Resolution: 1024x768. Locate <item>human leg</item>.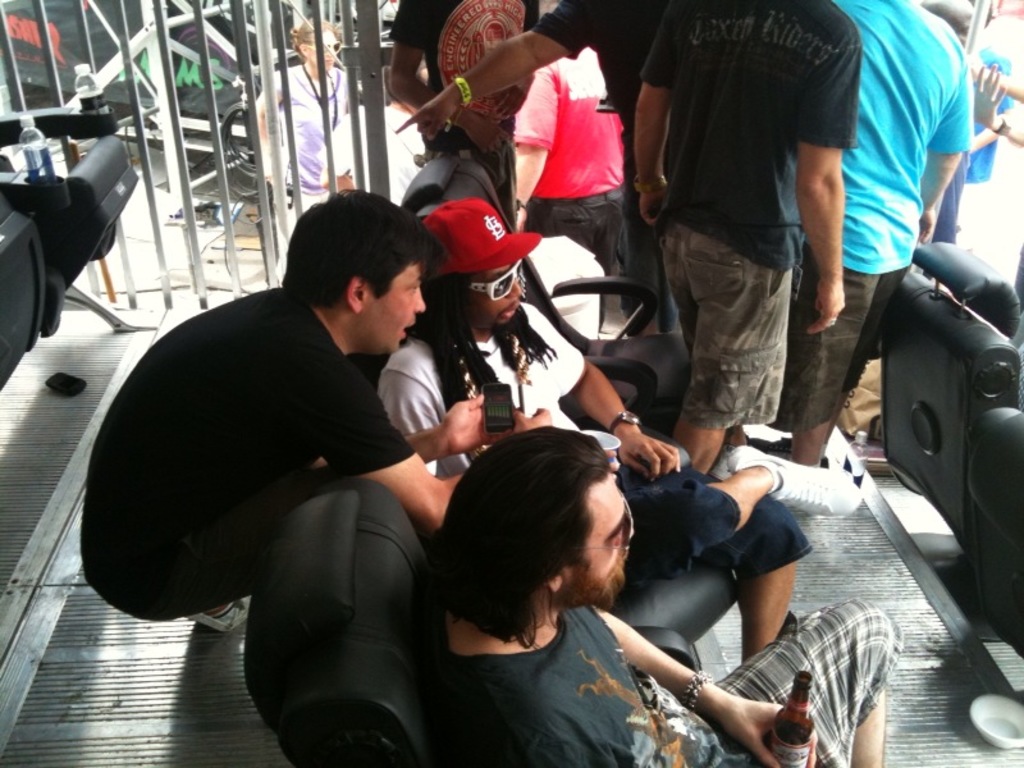
(669, 237, 791, 476).
